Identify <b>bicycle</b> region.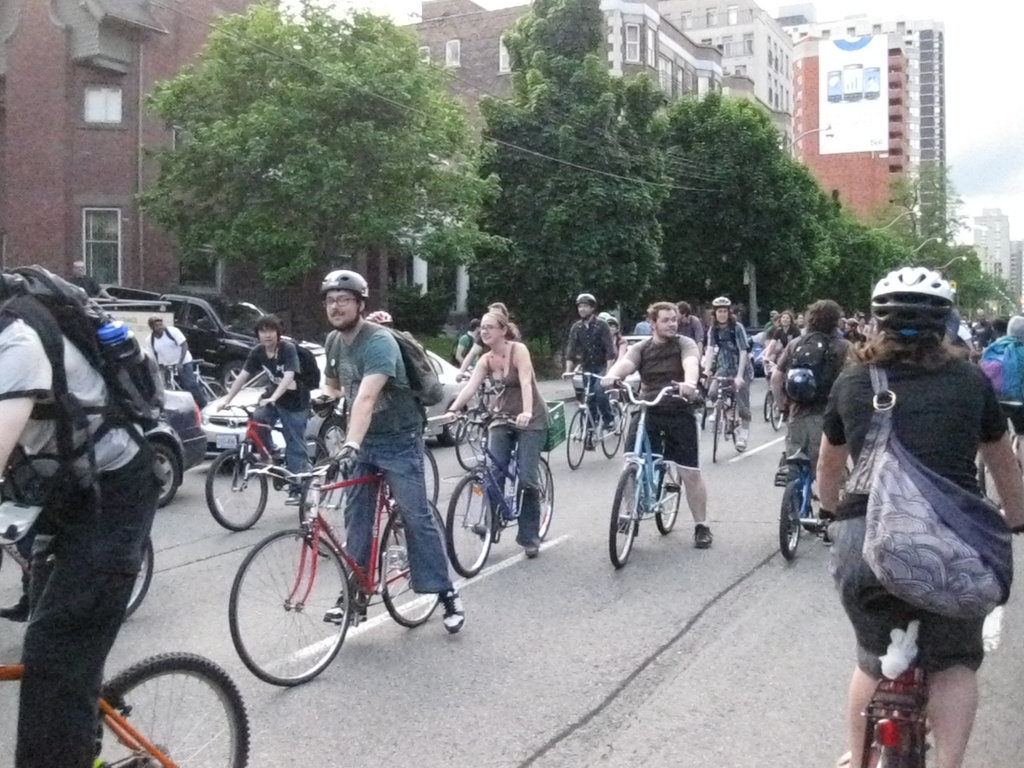
Region: l=566, t=369, r=625, b=470.
